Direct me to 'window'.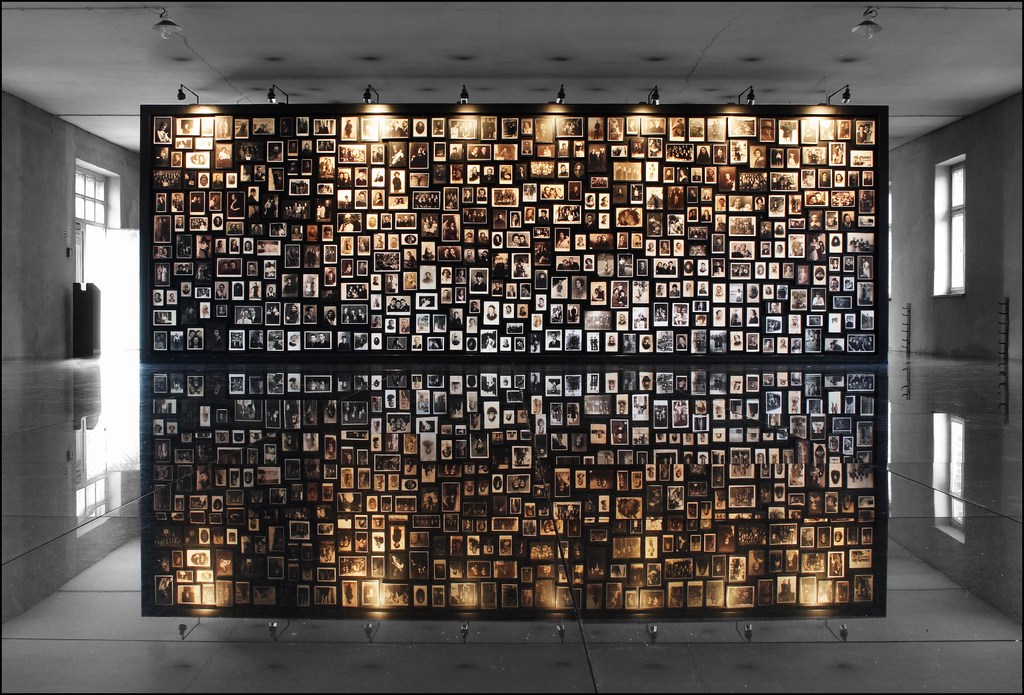
Direction: l=932, t=151, r=972, b=292.
